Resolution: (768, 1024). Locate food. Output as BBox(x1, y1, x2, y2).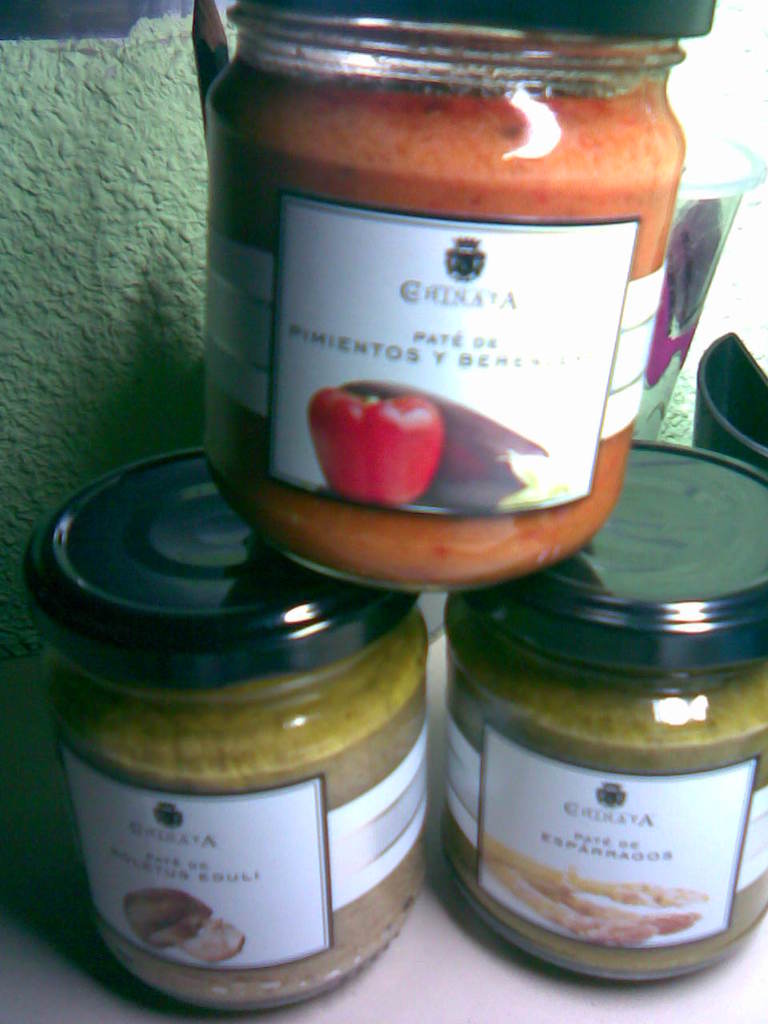
BBox(90, 616, 414, 1008).
